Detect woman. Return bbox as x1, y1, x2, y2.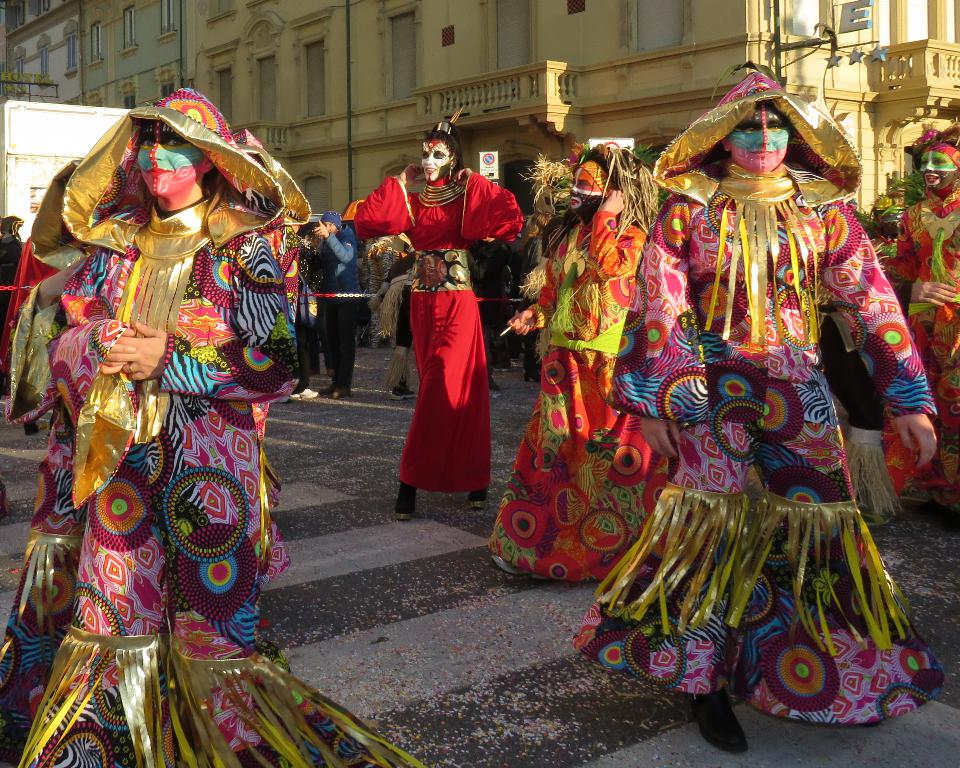
882, 127, 959, 511.
